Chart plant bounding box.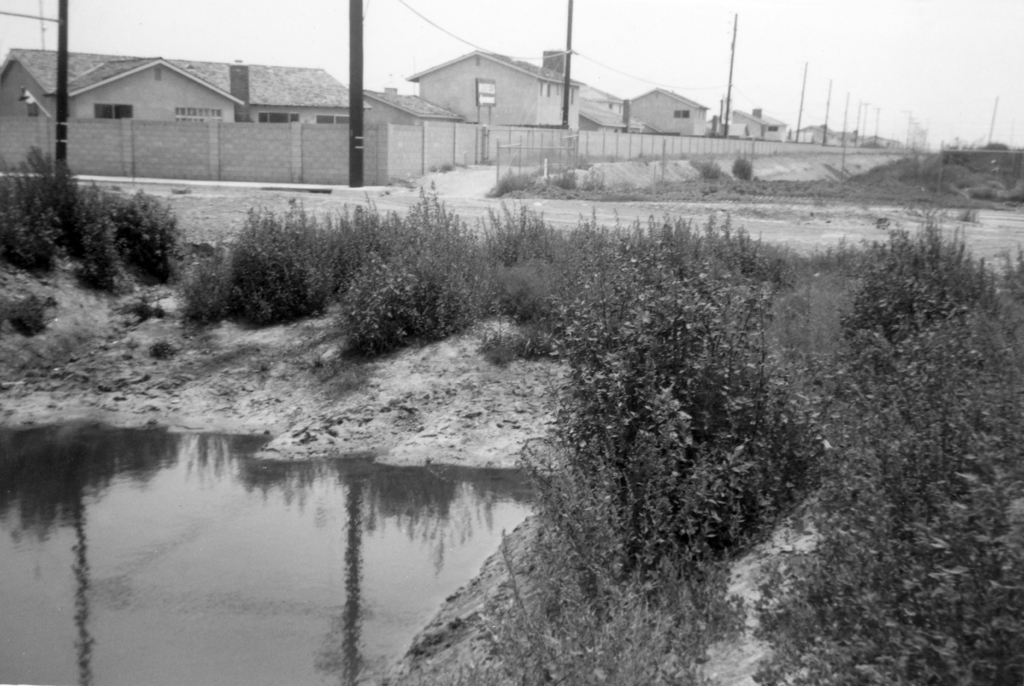
Charted: [328,179,483,378].
